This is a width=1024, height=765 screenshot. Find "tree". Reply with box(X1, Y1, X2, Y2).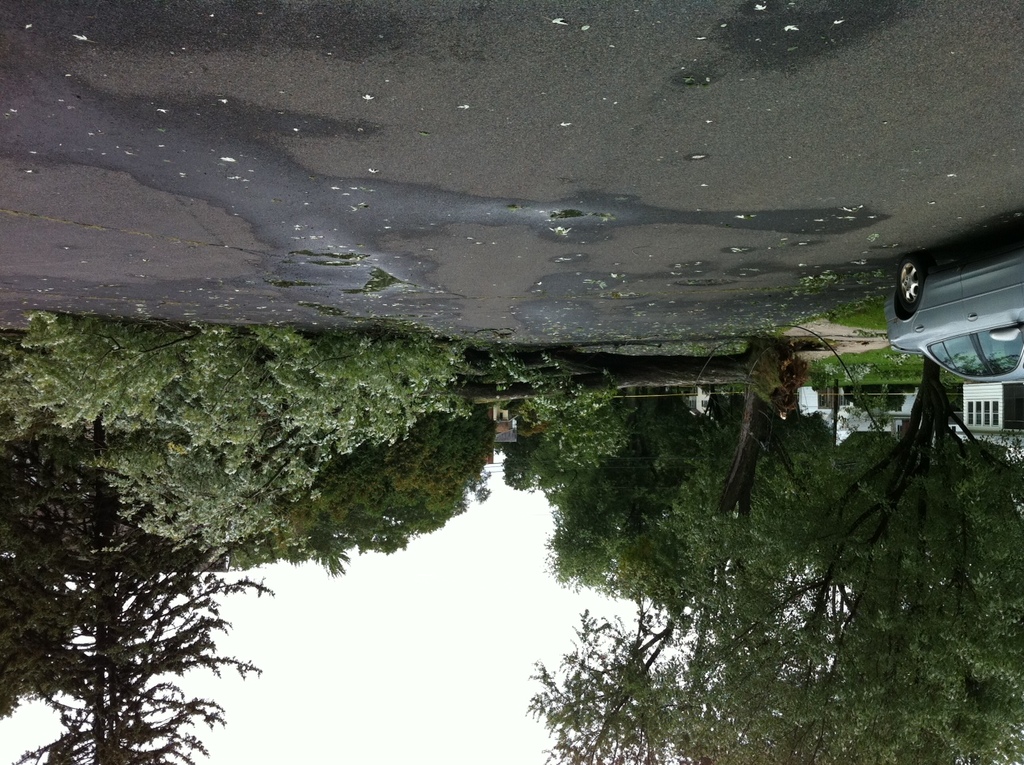
box(542, 394, 736, 607).
